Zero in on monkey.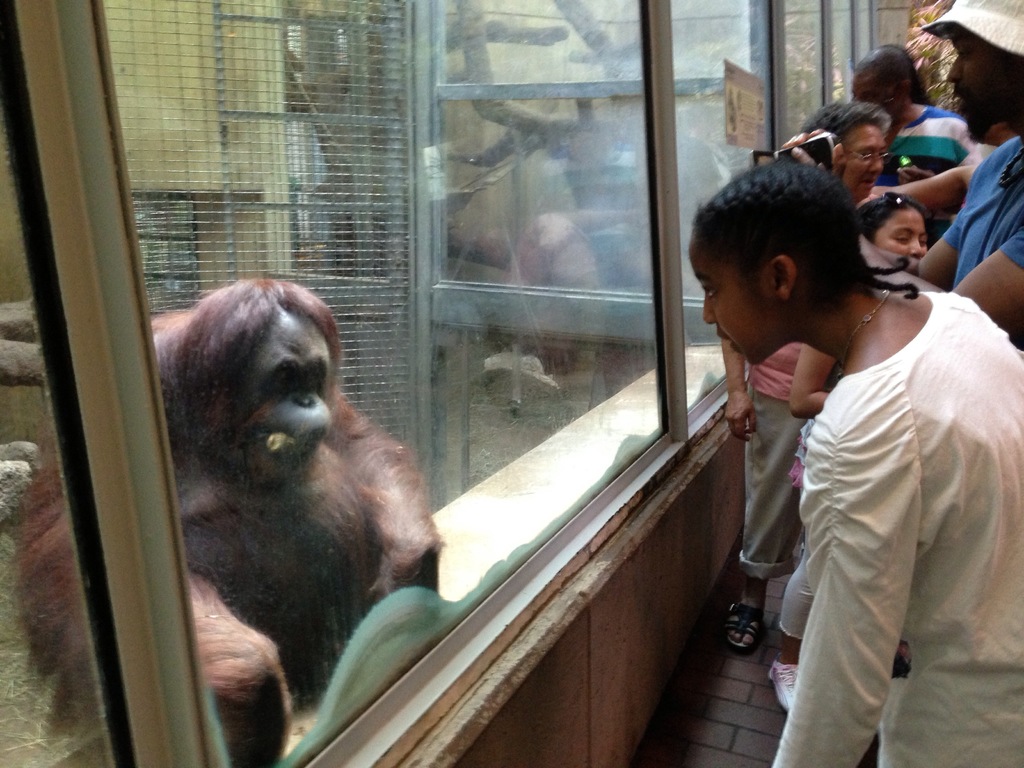
Zeroed in: 13/275/442/767.
